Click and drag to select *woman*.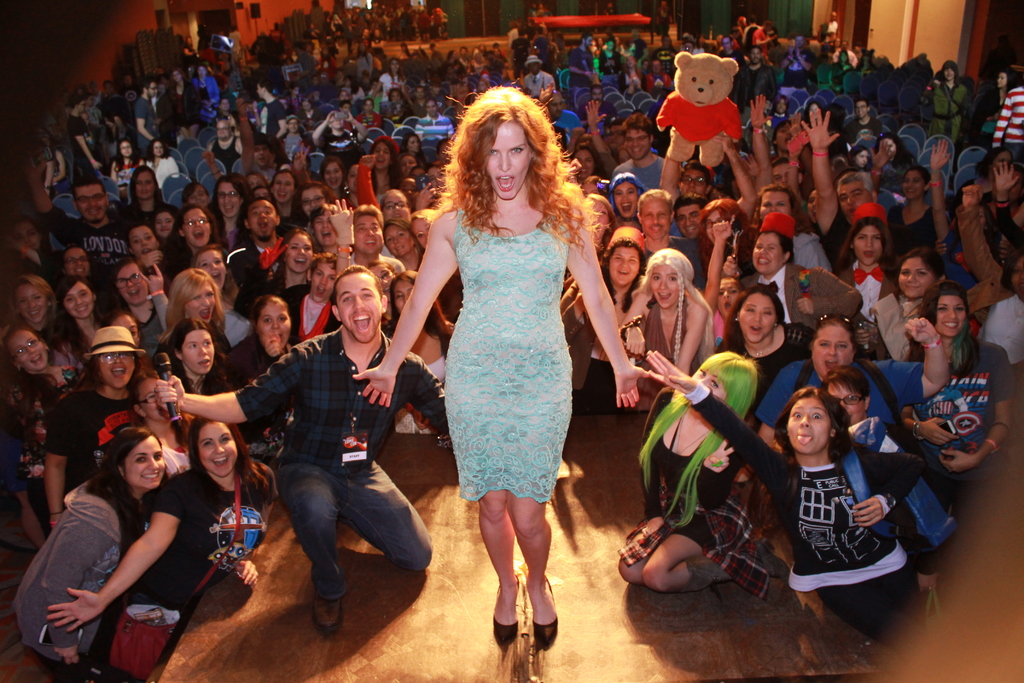
Selection: <bbox>639, 340, 933, 663</bbox>.
